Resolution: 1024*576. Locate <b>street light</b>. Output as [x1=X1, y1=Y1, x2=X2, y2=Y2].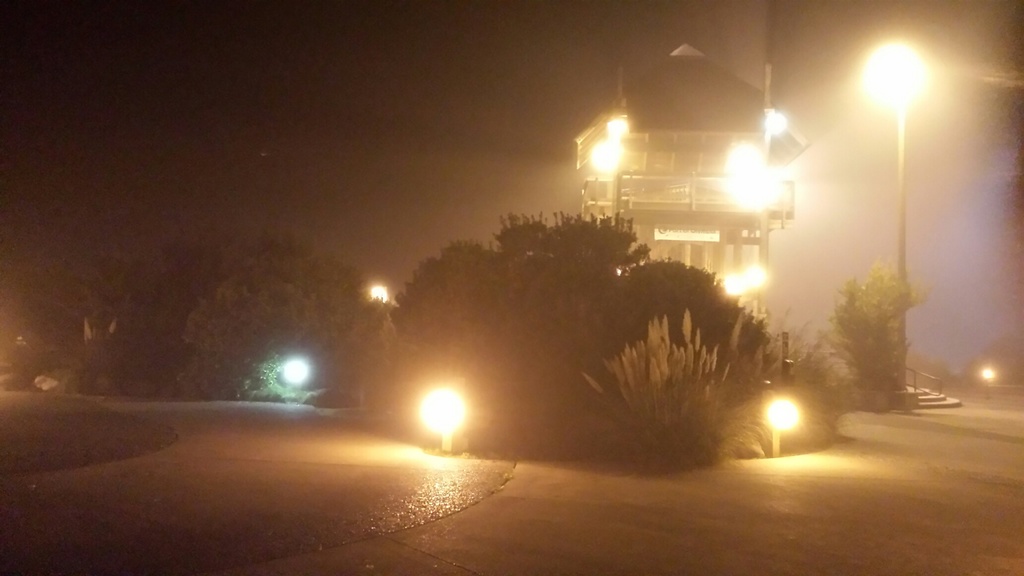
[x1=837, y1=23, x2=970, y2=372].
